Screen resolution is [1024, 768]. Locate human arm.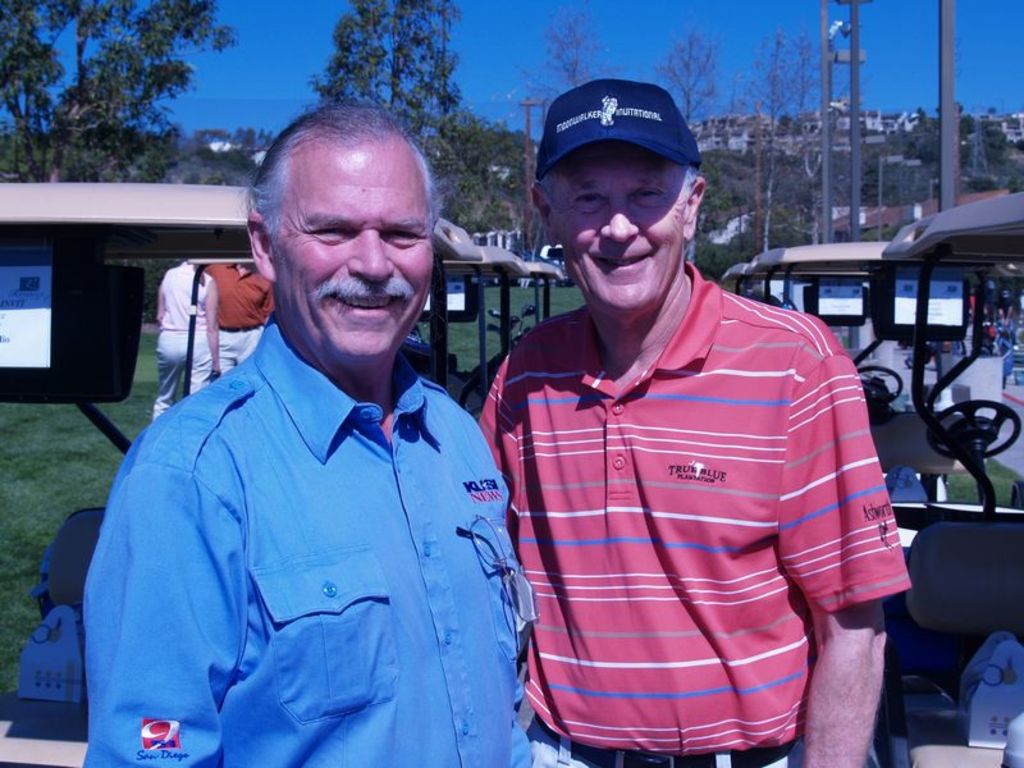
<bbox>803, 333, 888, 767</bbox>.
